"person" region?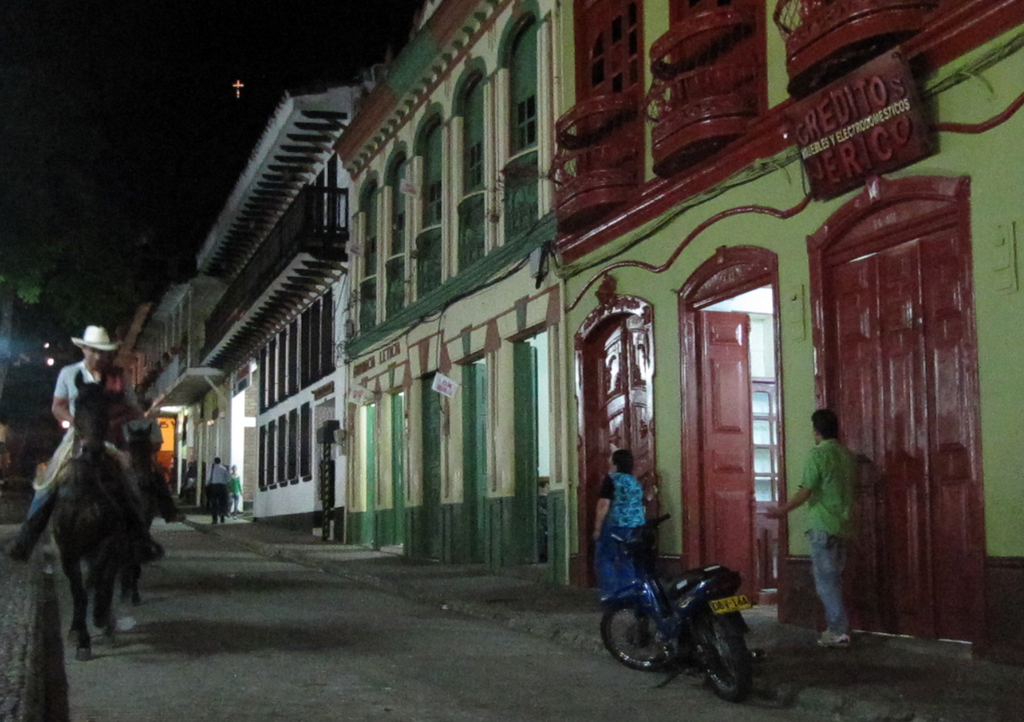
pyautogui.locateOnScreen(229, 466, 248, 514)
